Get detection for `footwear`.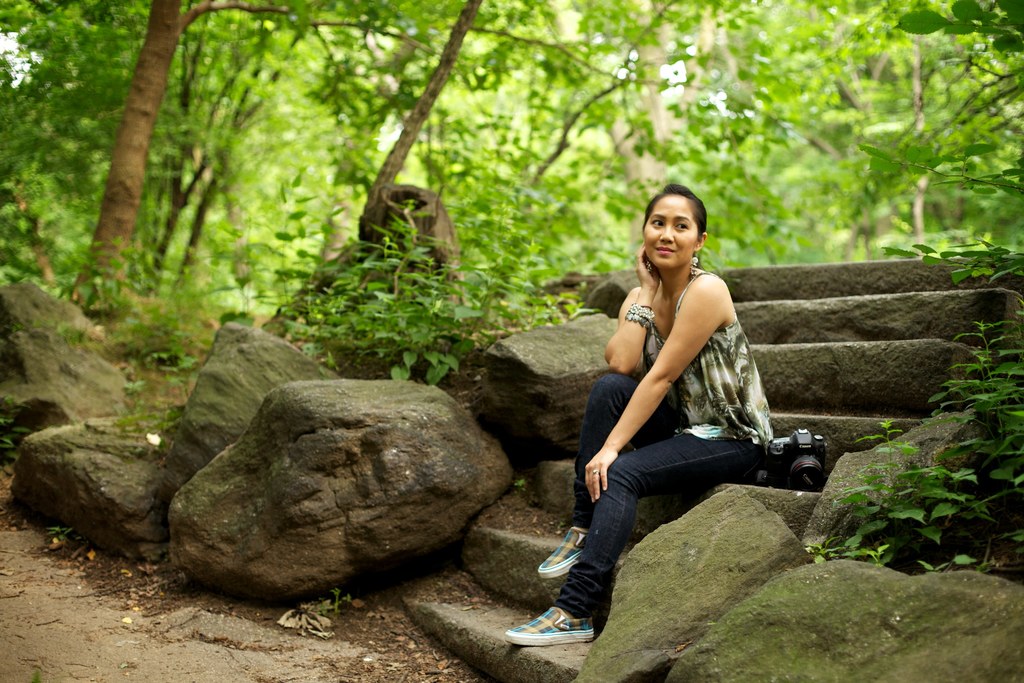
Detection: <region>503, 598, 591, 647</region>.
